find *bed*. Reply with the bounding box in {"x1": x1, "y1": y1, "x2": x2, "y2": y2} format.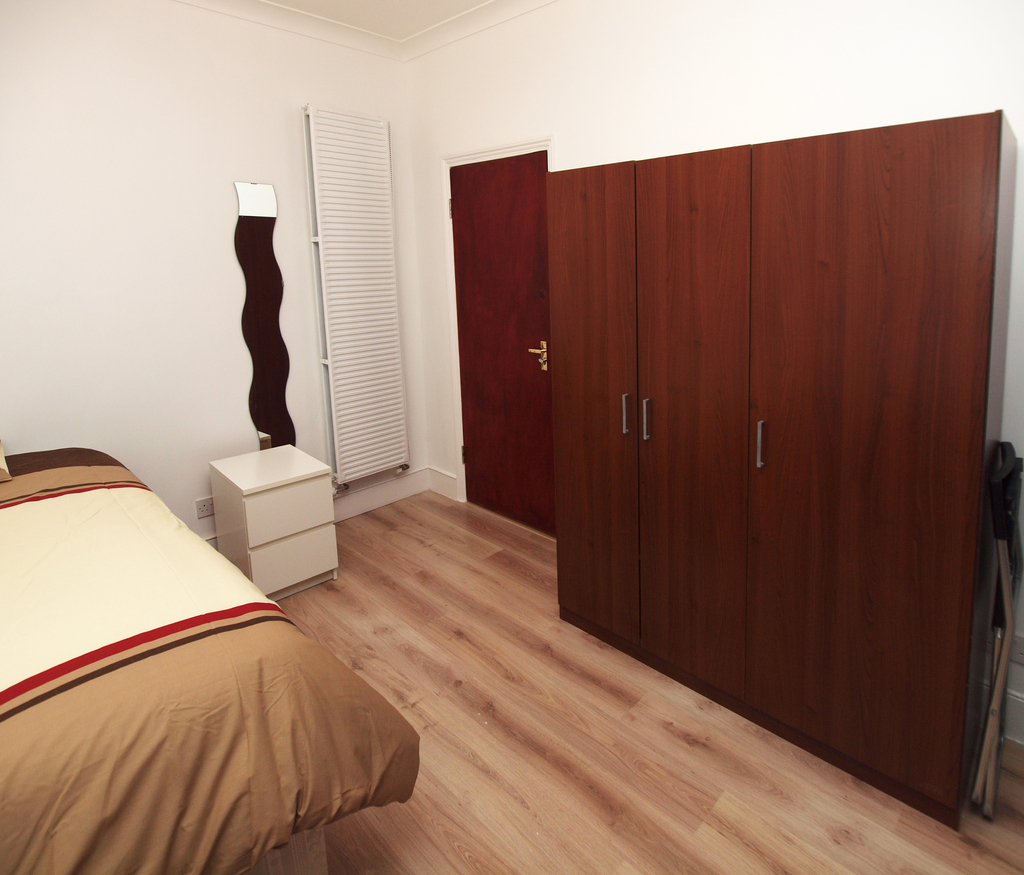
{"x1": 0, "y1": 440, "x2": 421, "y2": 874}.
